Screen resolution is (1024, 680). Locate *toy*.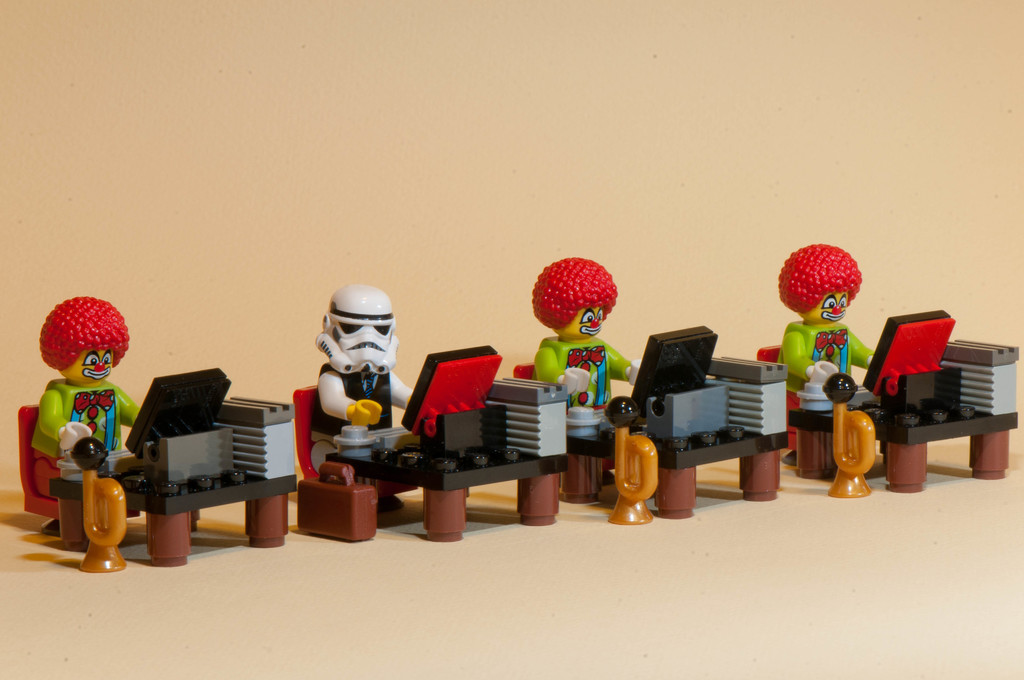
bbox=(509, 362, 531, 379).
